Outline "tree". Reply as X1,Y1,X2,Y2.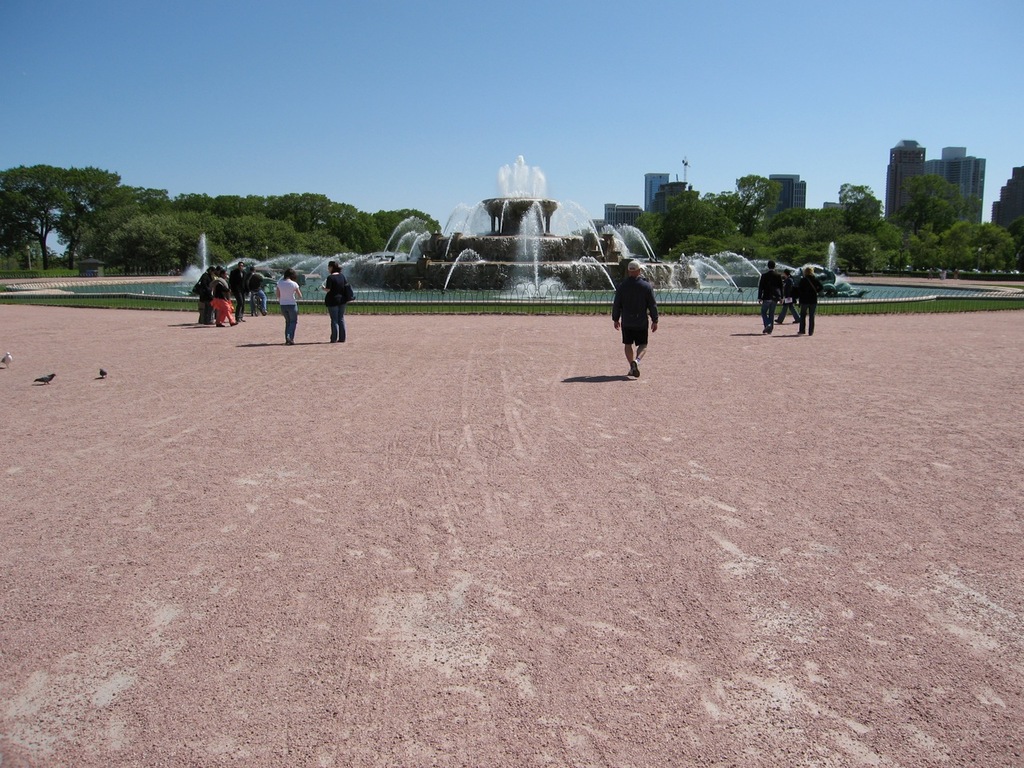
105,175,186,281.
